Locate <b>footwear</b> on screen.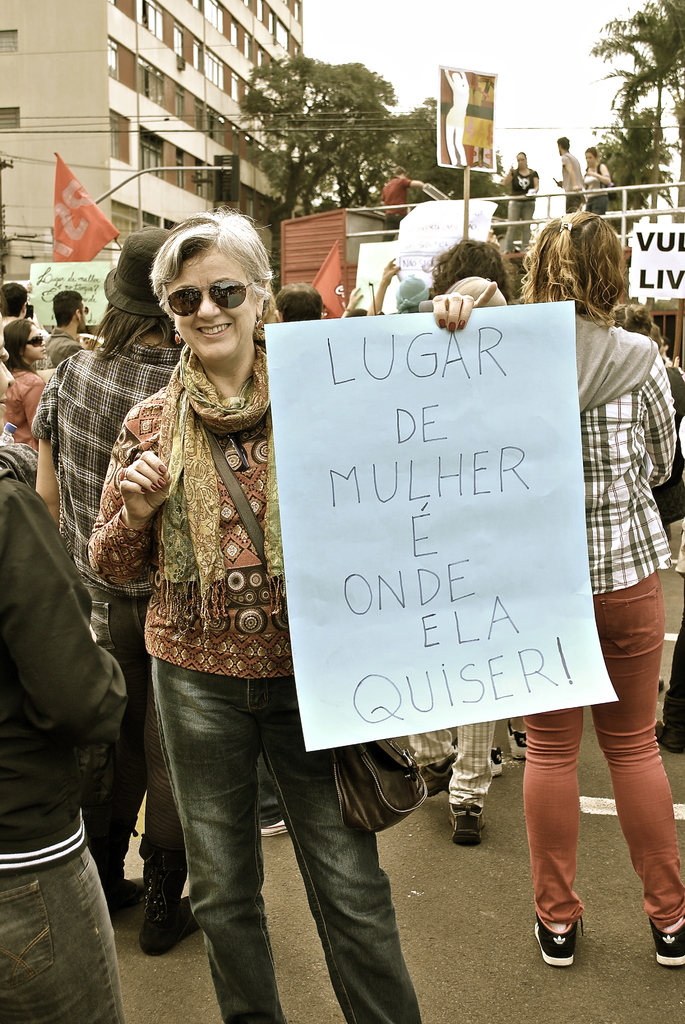
On screen at box=[450, 792, 487, 842].
